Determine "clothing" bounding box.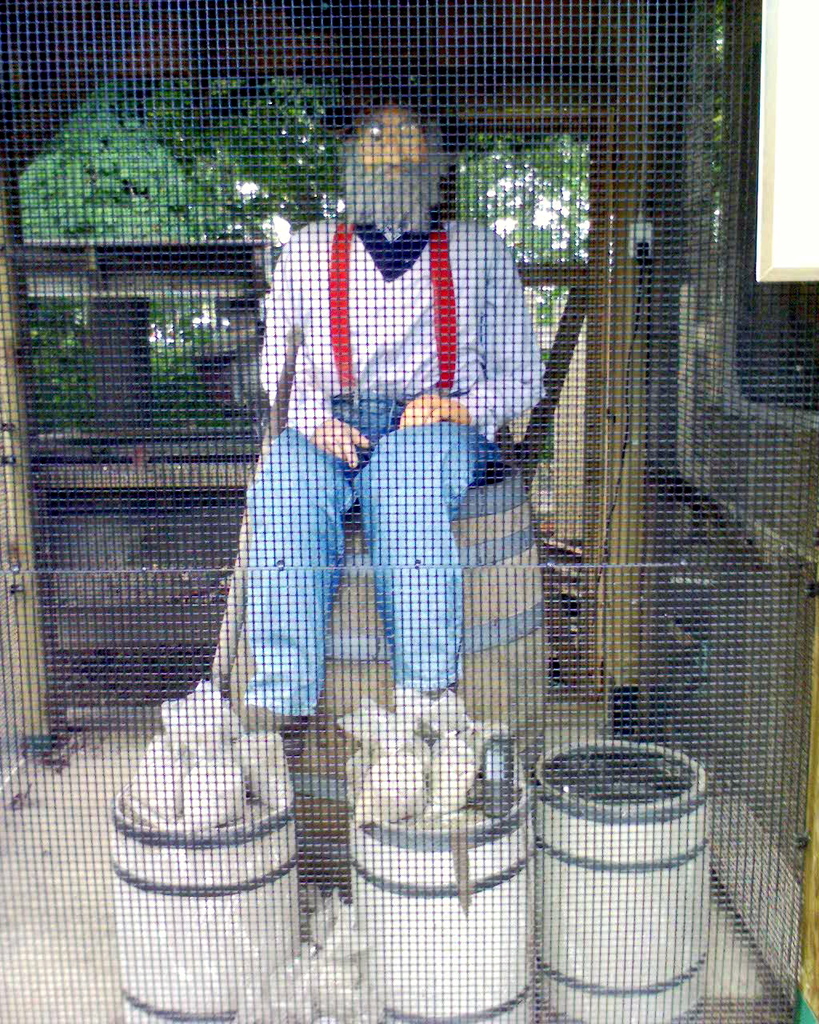
Determined: detection(206, 154, 564, 717).
